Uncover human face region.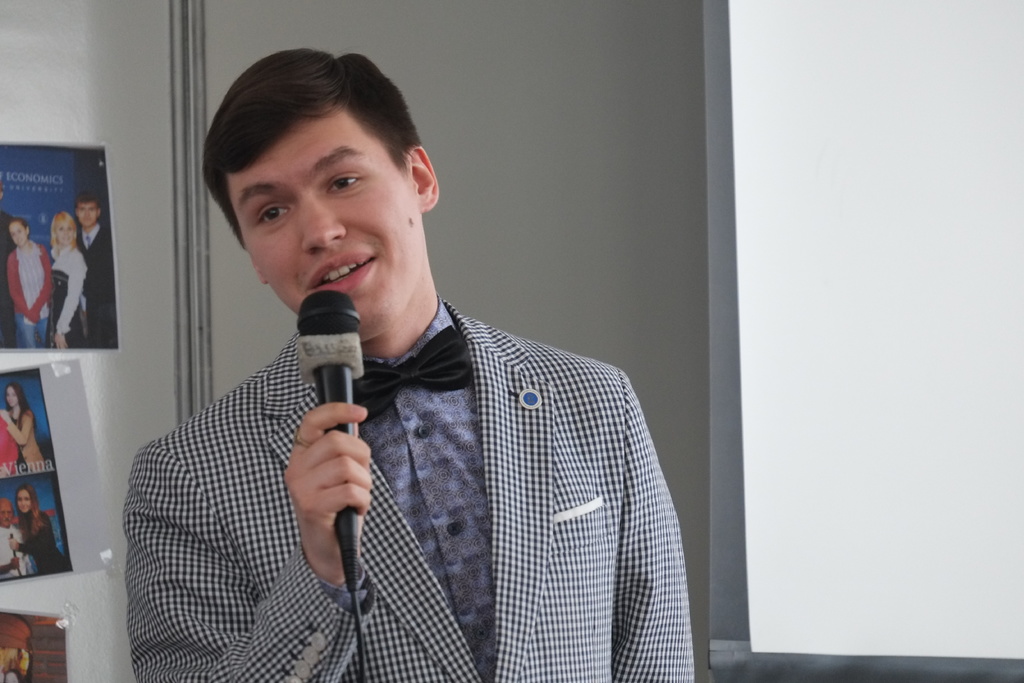
Uncovered: bbox=(213, 86, 420, 332).
